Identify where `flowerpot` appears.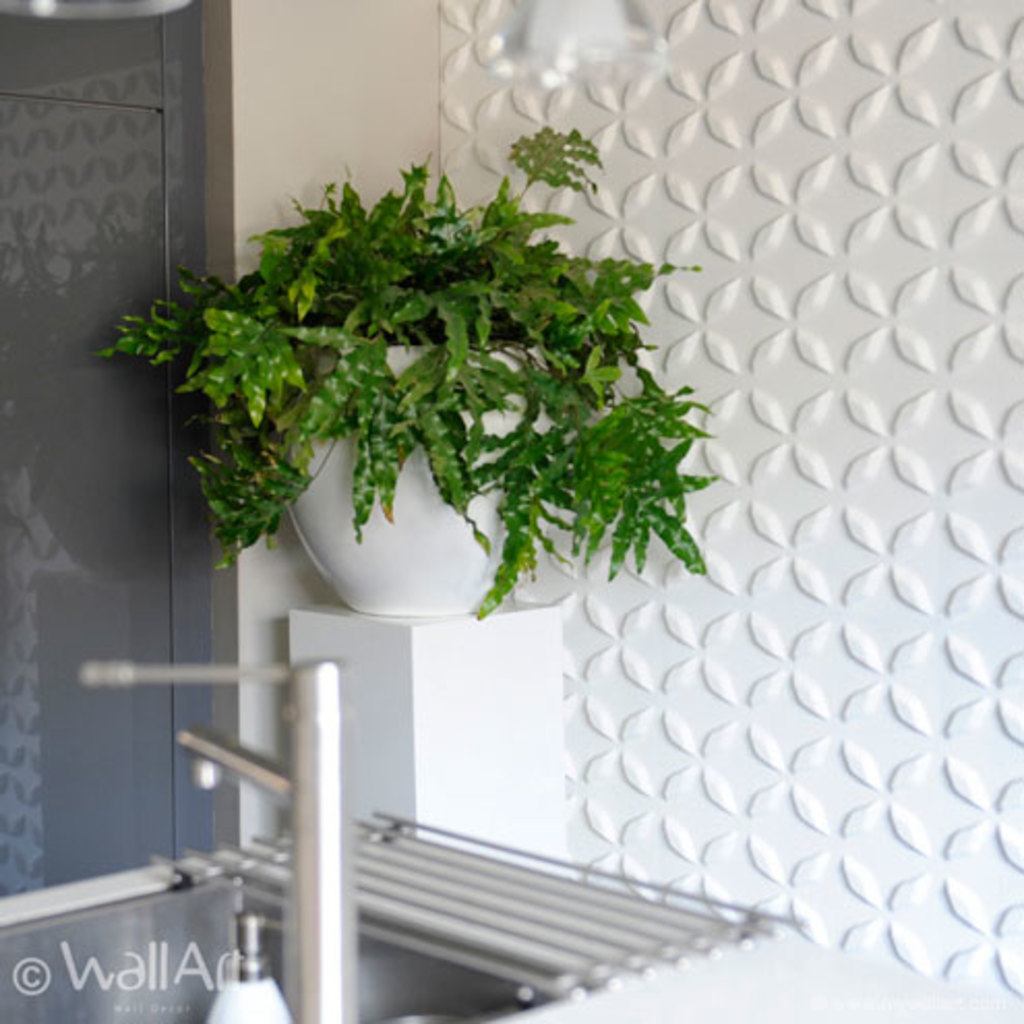
Appears at (267, 343, 536, 614).
